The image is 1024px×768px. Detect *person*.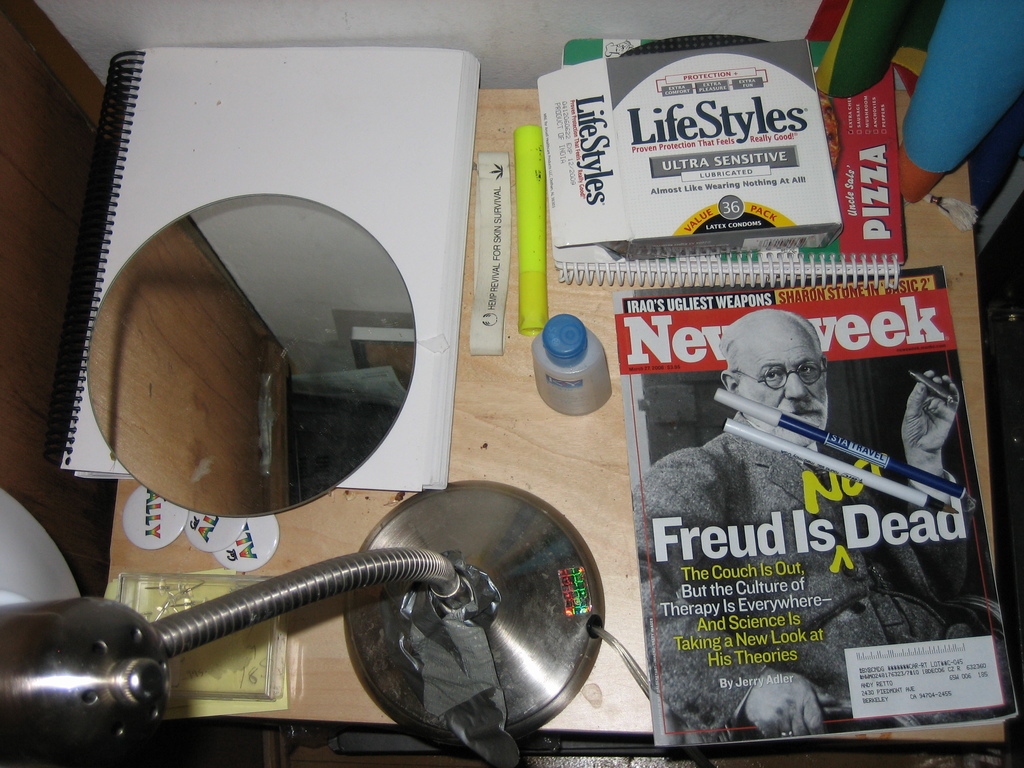
Detection: 650:292:943:712.
